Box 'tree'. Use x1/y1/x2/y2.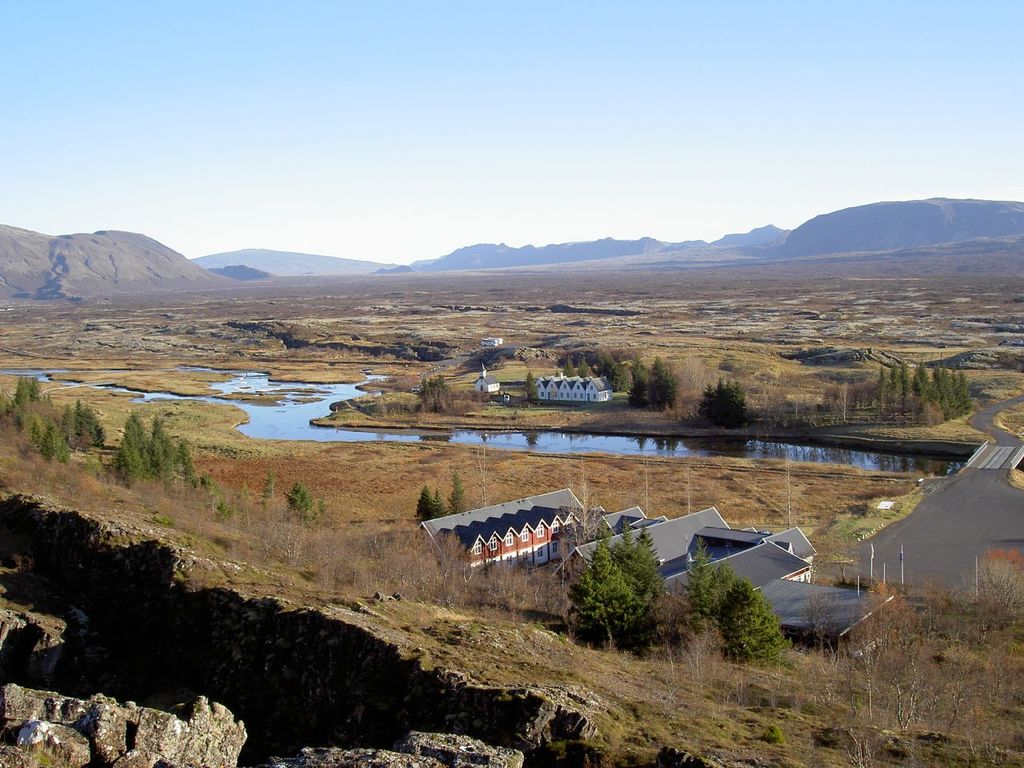
694/368/752/424.
